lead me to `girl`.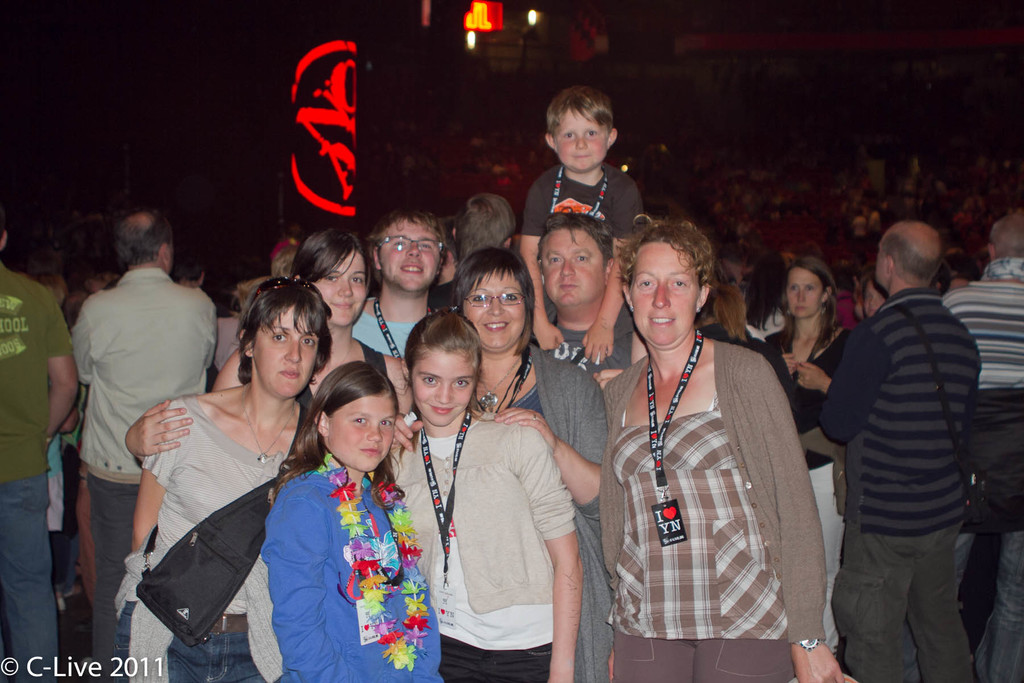
Lead to left=257, top=362, right=446, bottom=682.
